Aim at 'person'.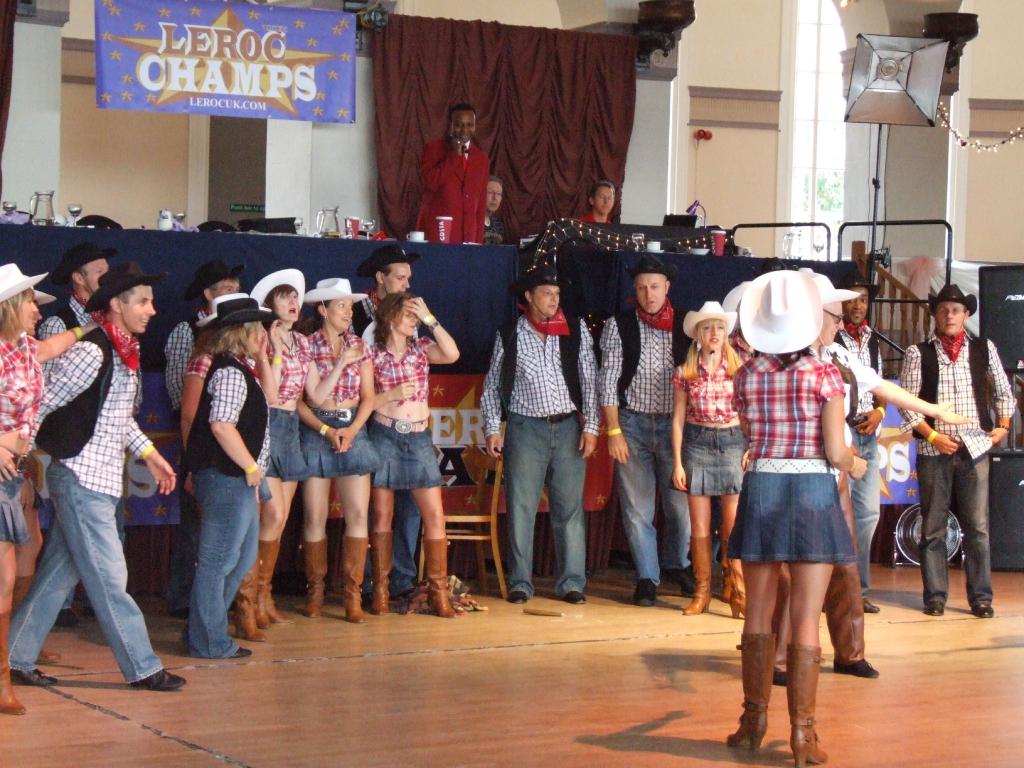
Aimed at {"x1": 32, "y1": 249, "x2": 120, "y2": 633}.
